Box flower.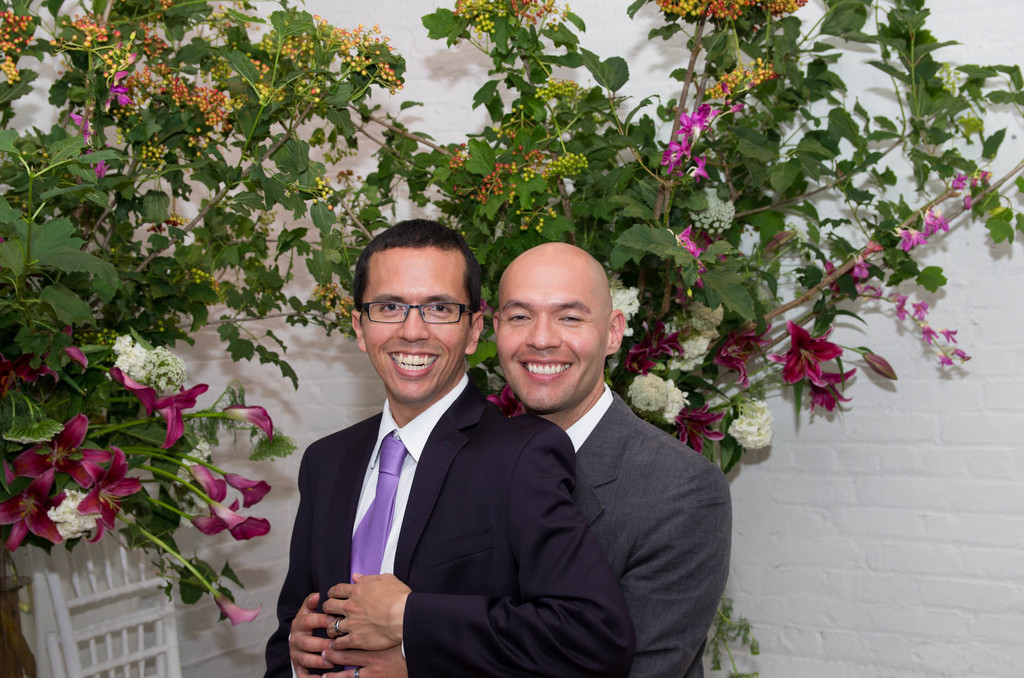
<region>86, 462, 140, 510</region>.
